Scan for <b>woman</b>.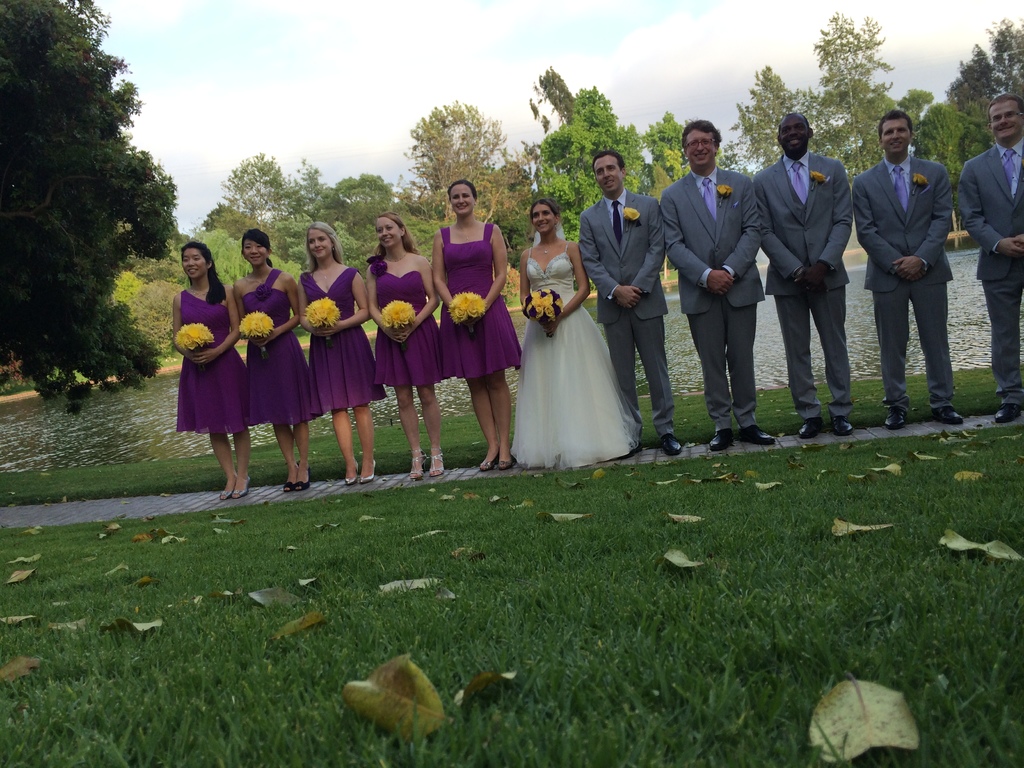
Scan result: (296,221,391,484).
